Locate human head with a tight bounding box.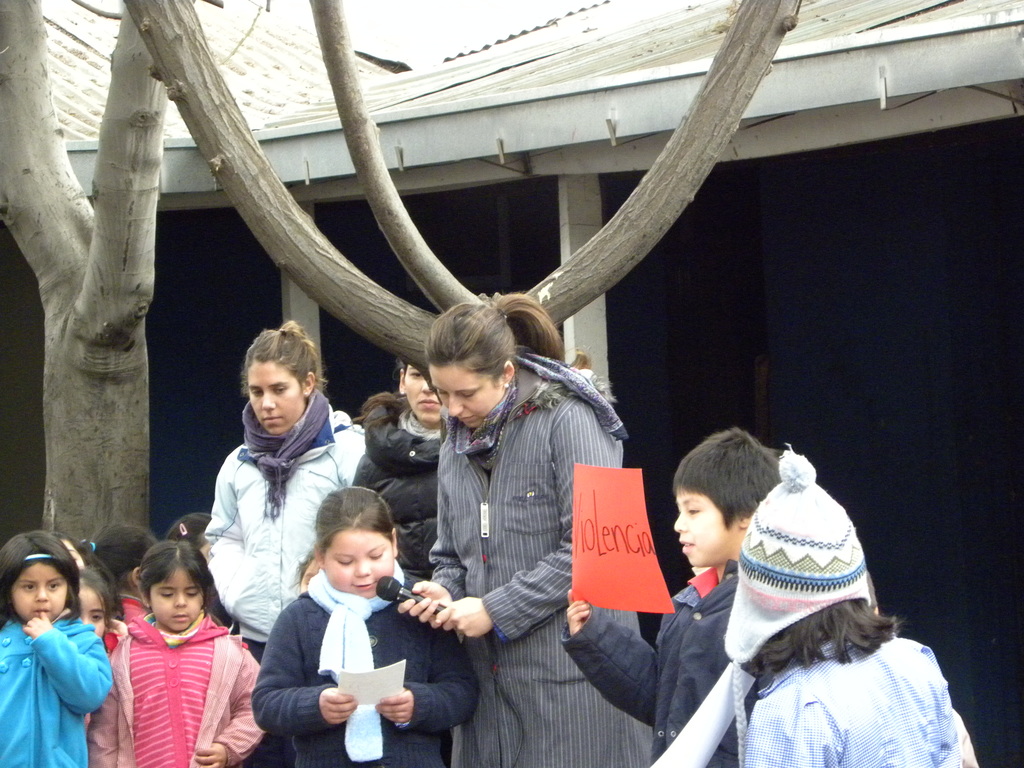
[left=298, top=552, right=323, bottom=596].
